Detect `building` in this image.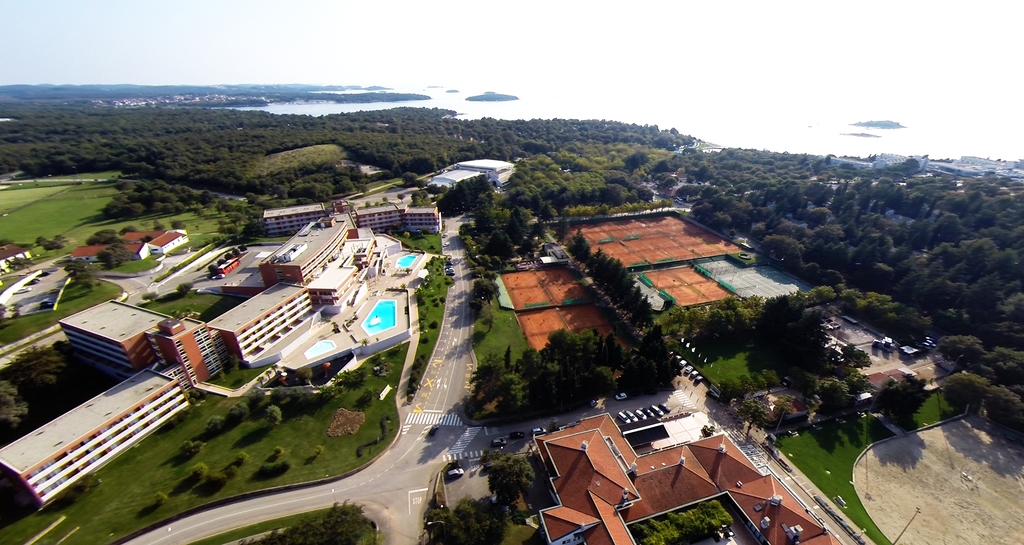
Detection: rect(60, 297, 243, 385).
